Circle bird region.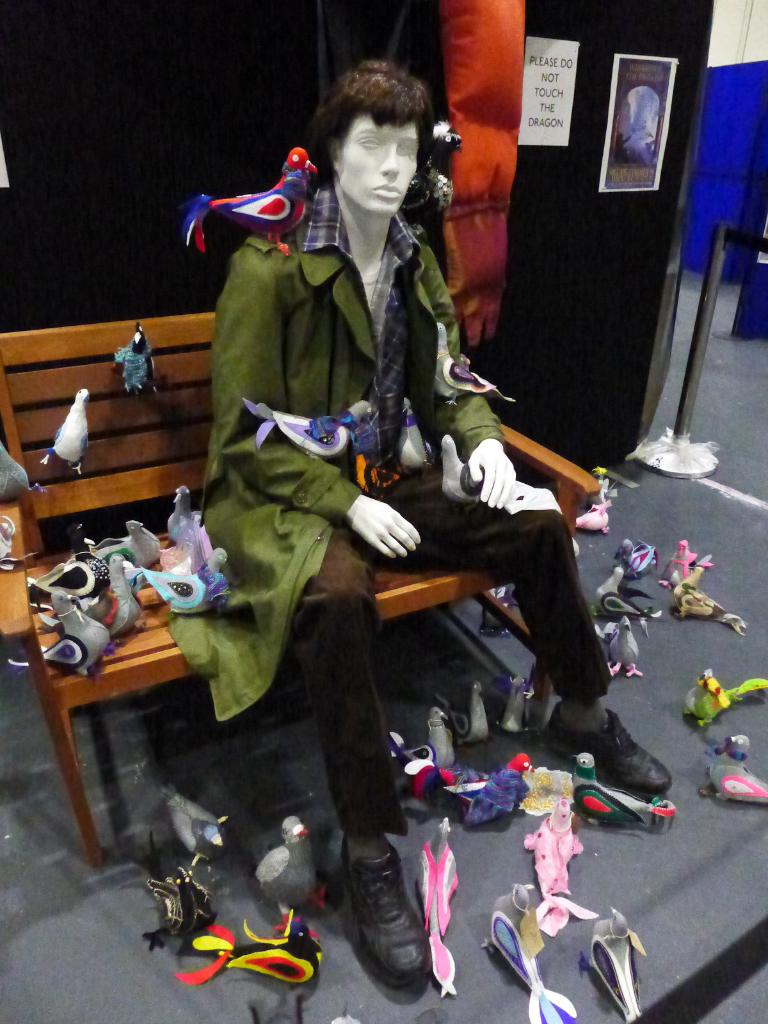
Region: bbox=(580, 904, 650, 1023).
